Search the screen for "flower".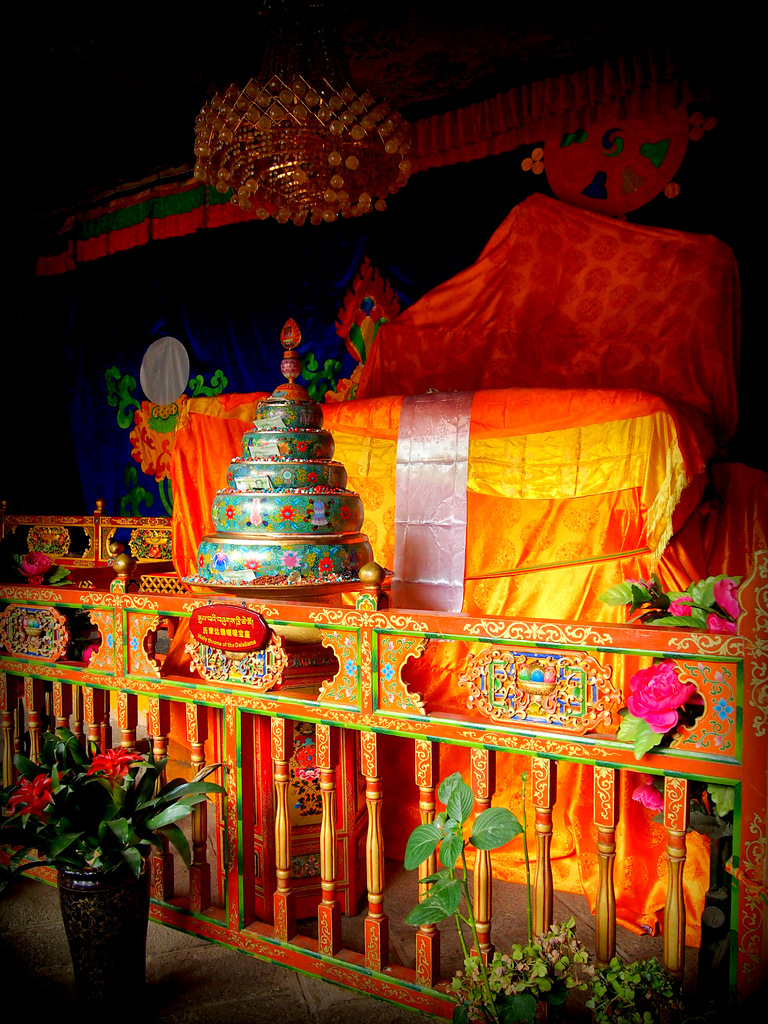
Found at bbox=(89, 739, 161, 780).
